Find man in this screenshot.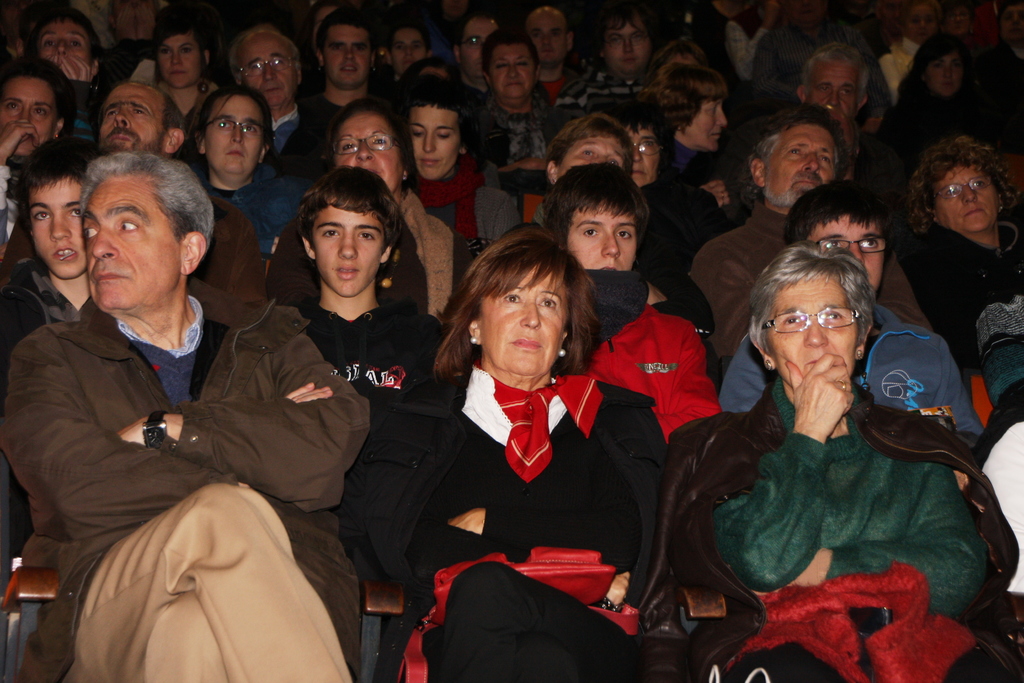
The bounding box for man is 721:196:984:421.
